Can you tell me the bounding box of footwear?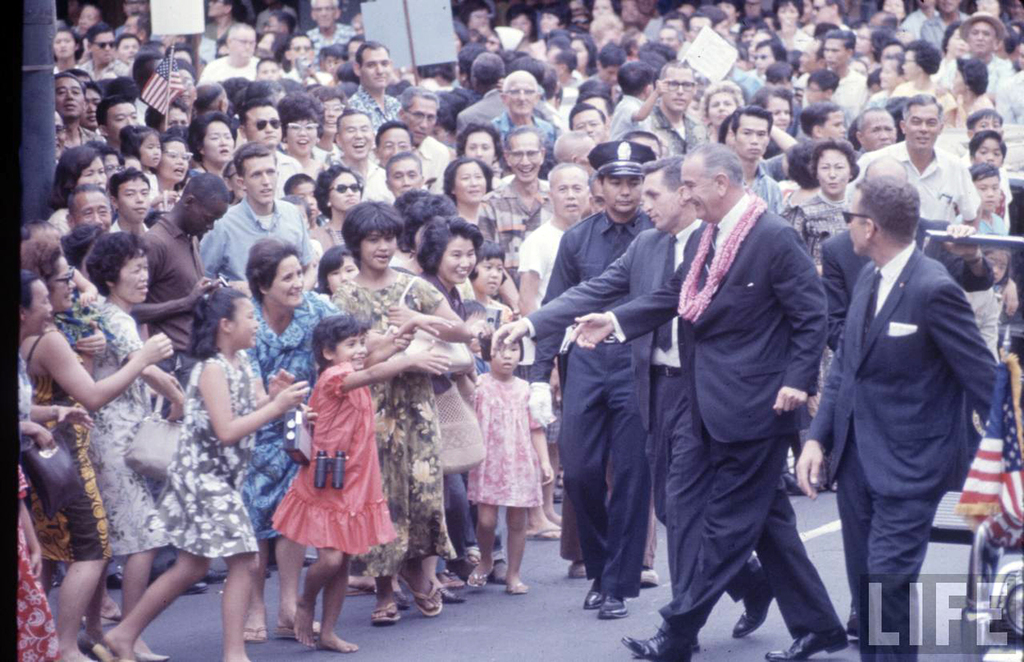
left=373, top=601, right=402, bottom=622.
